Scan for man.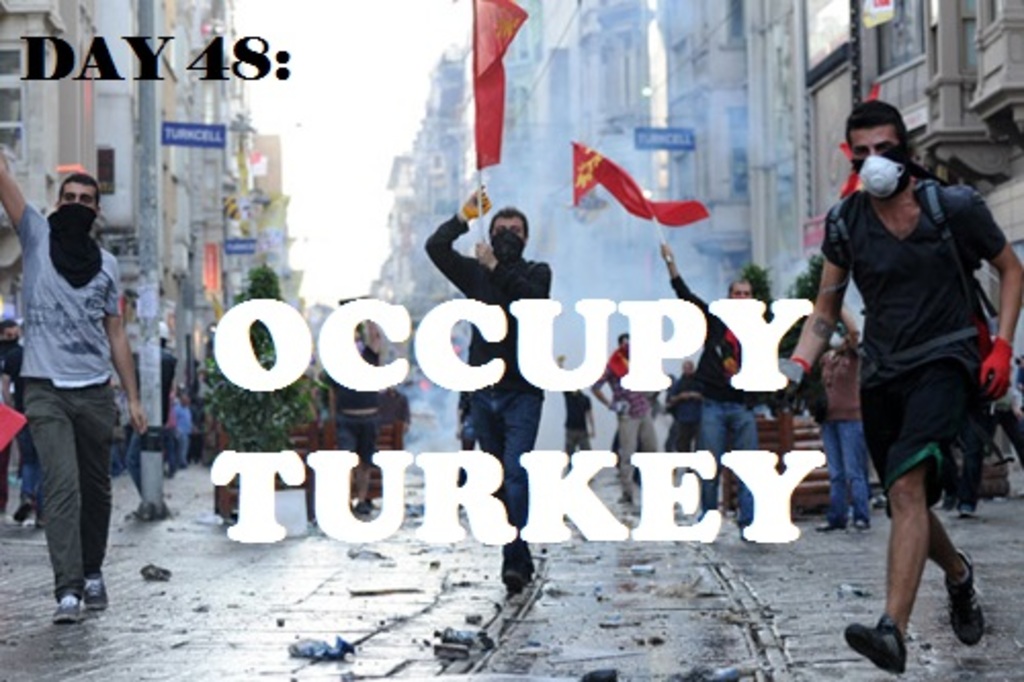
Scan result: 125 317 176 506.
